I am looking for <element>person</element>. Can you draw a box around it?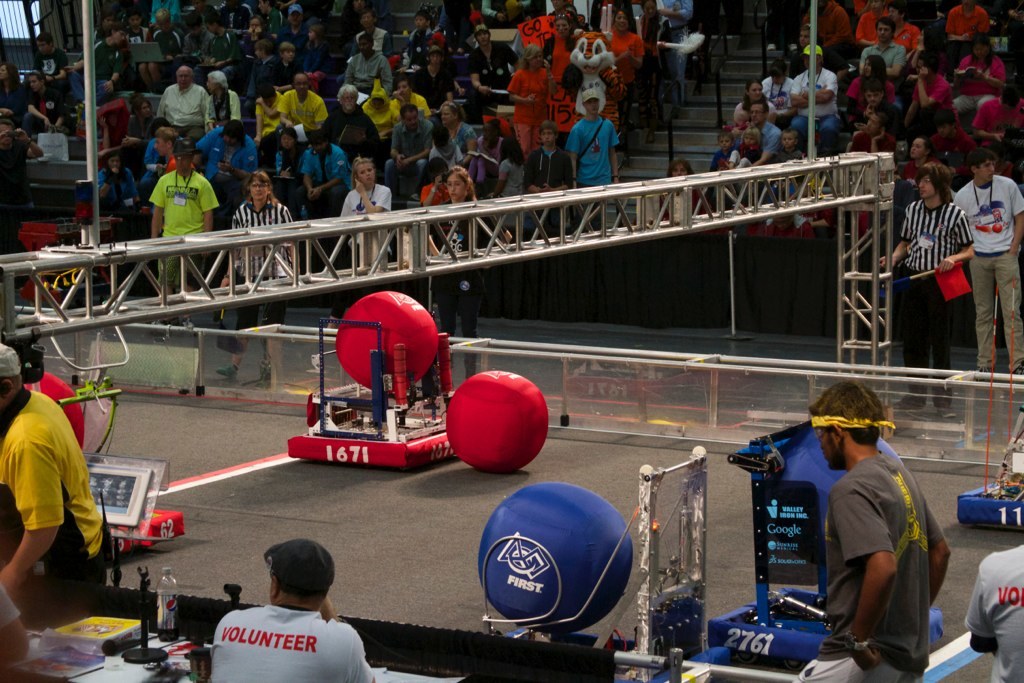
Sure, the bounding box is left=152, top=135, right=221, bottom=298.
